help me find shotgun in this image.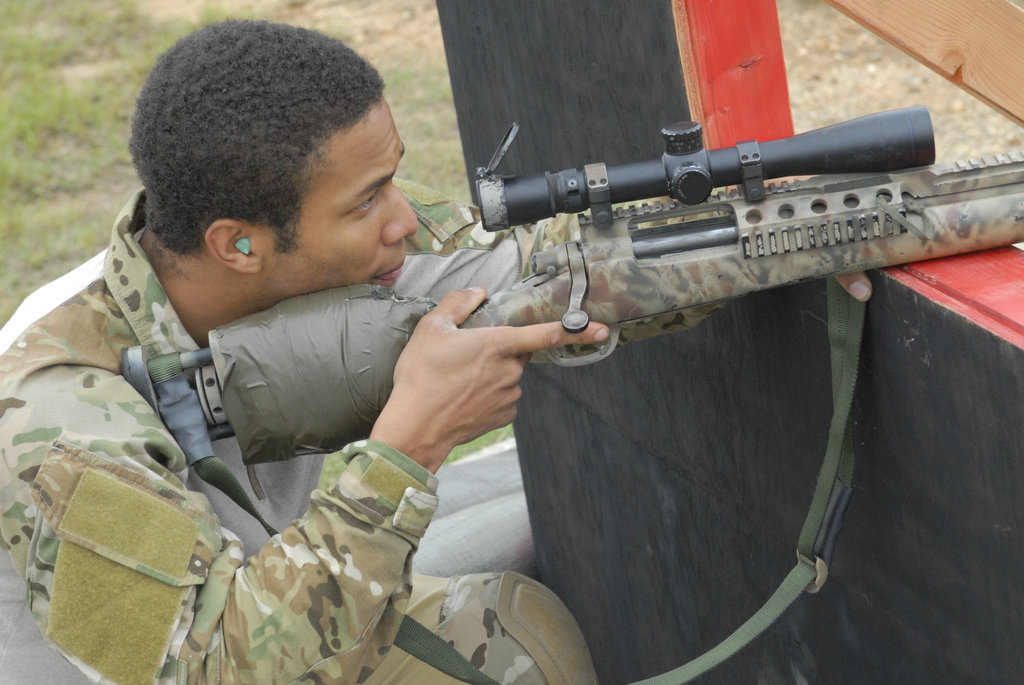
Found it: bbox=[221, 108, 1005, 567].
